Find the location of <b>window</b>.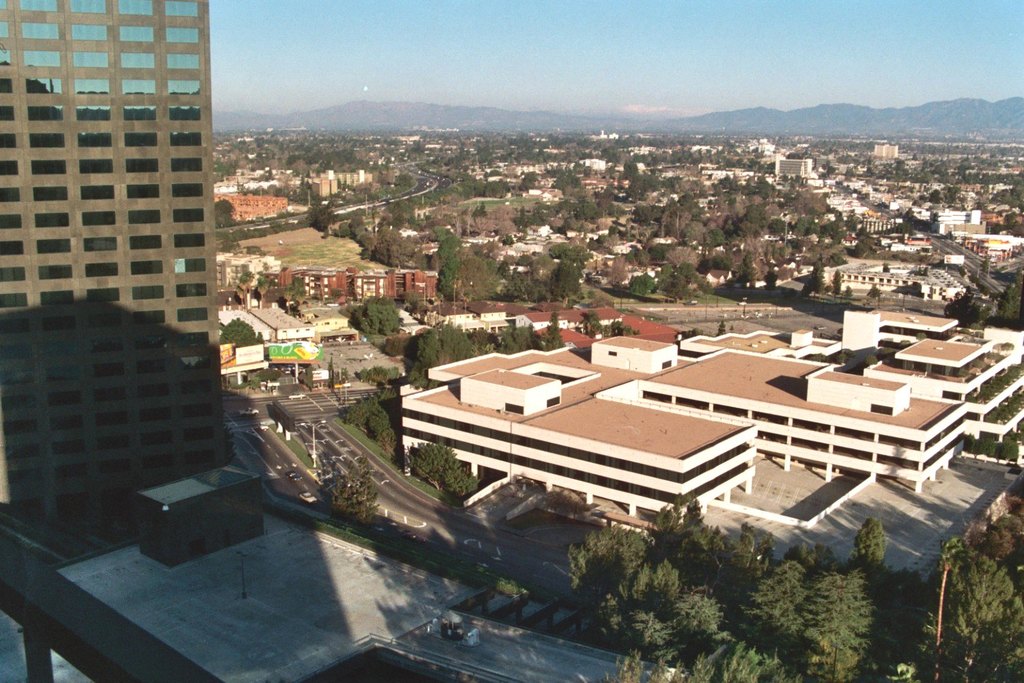
Location: x1=97, y1=458, x2=136, y2=475.
